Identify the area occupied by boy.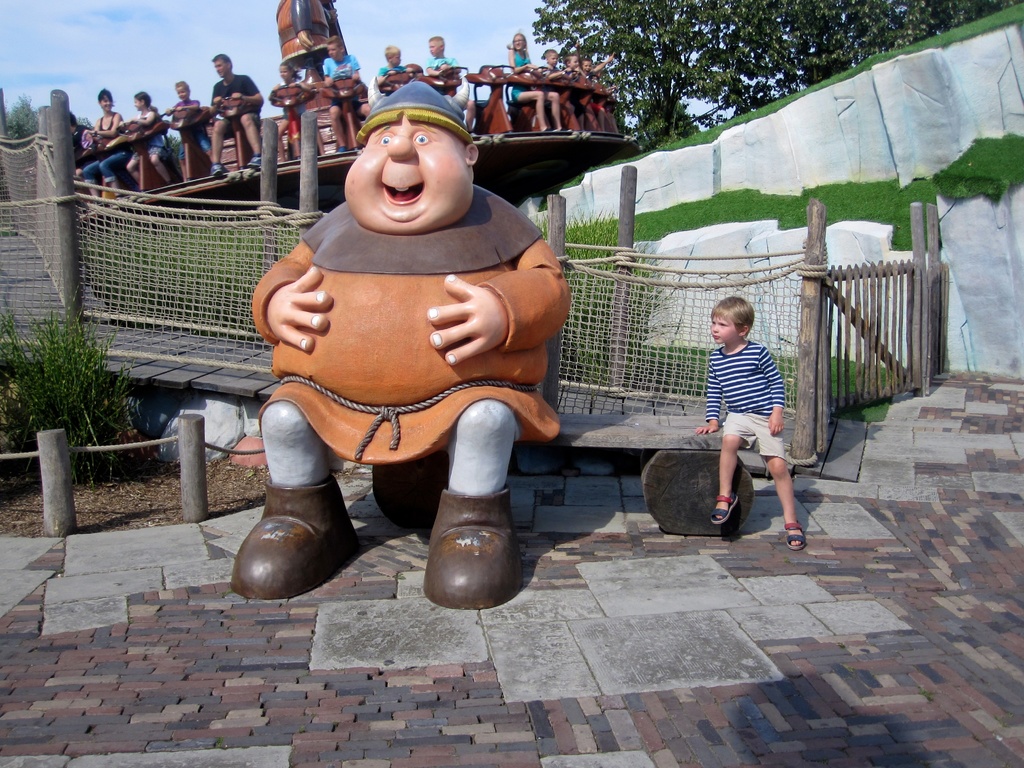
Area: bbox=(696, 294, 806, 552).
